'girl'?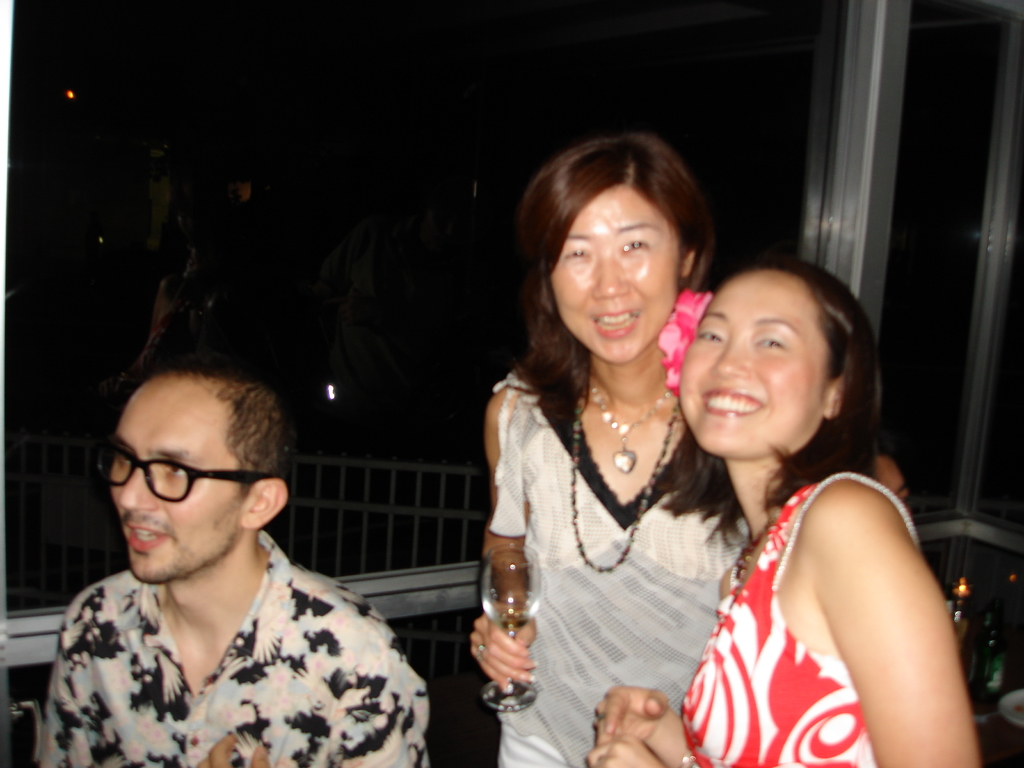
(467,136,724,764)
